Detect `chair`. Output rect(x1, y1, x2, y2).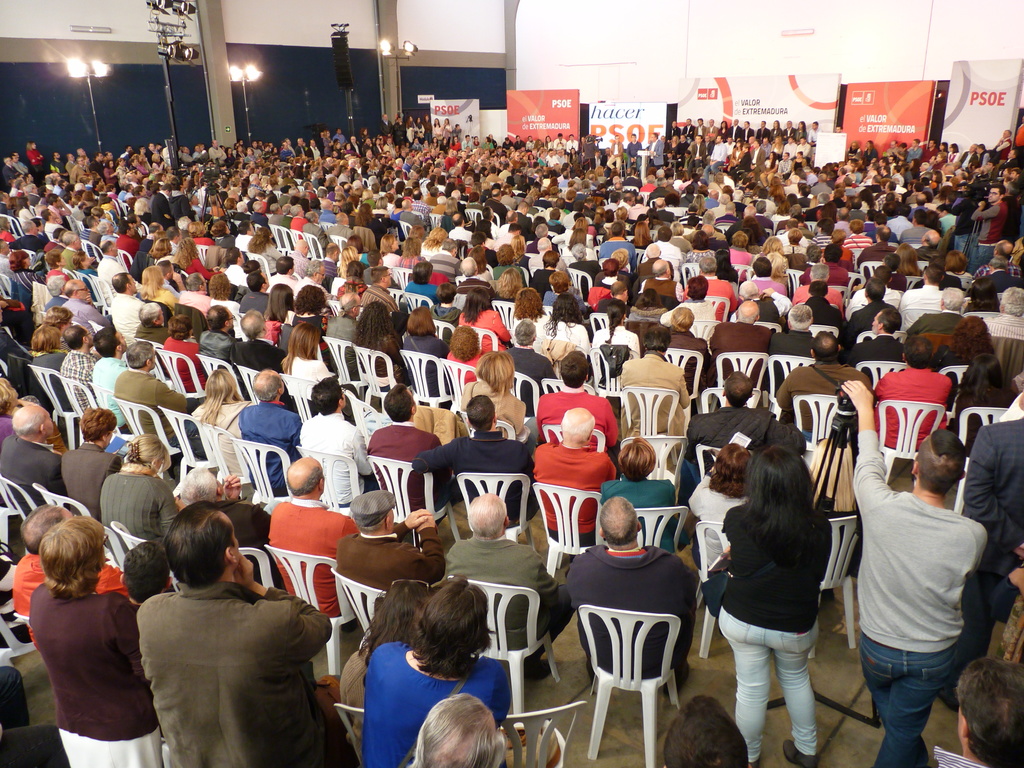
rect(854, 363, 914, 390).
